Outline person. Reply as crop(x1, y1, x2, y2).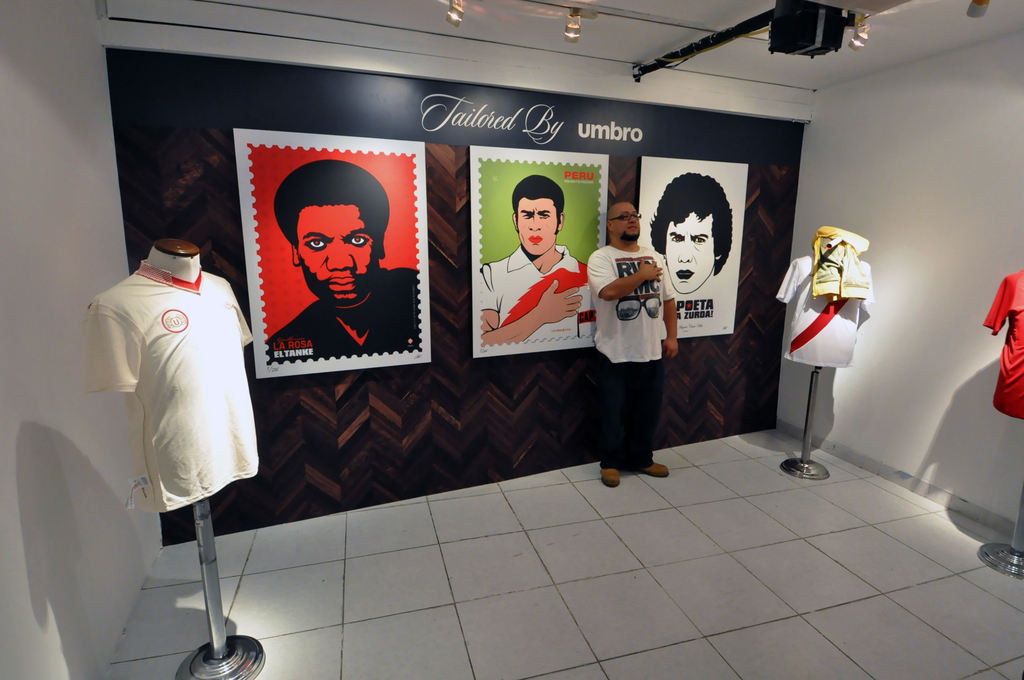
crop(480, 176, 594, 345).
